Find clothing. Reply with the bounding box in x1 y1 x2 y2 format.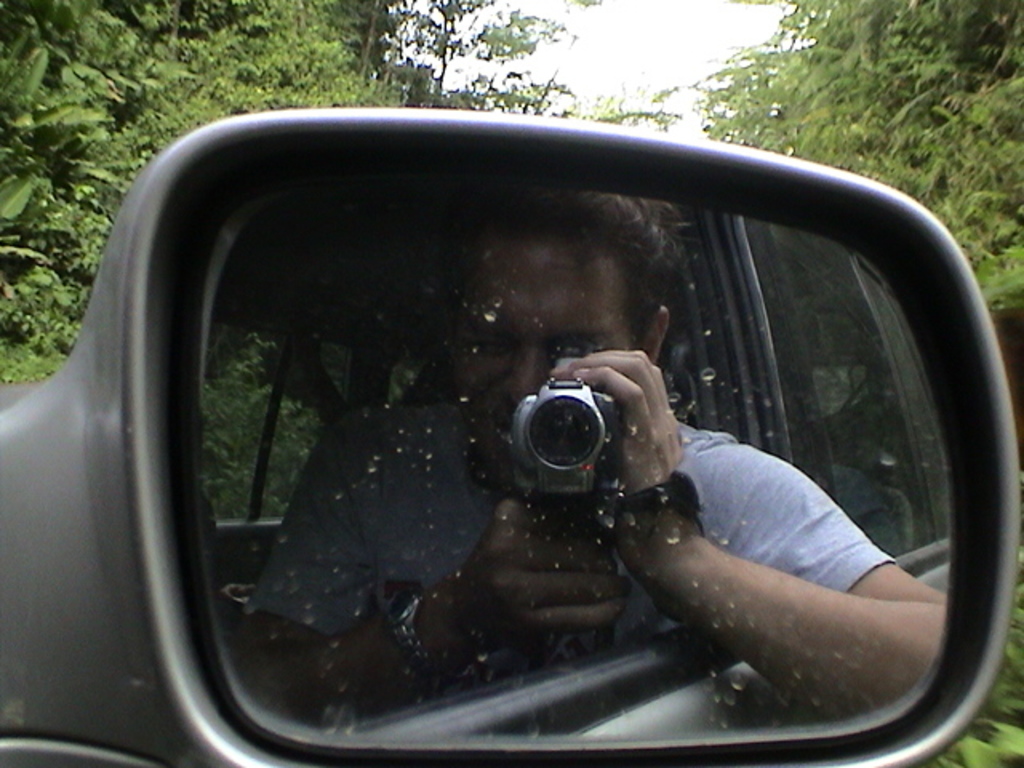
245 402 894 696.
